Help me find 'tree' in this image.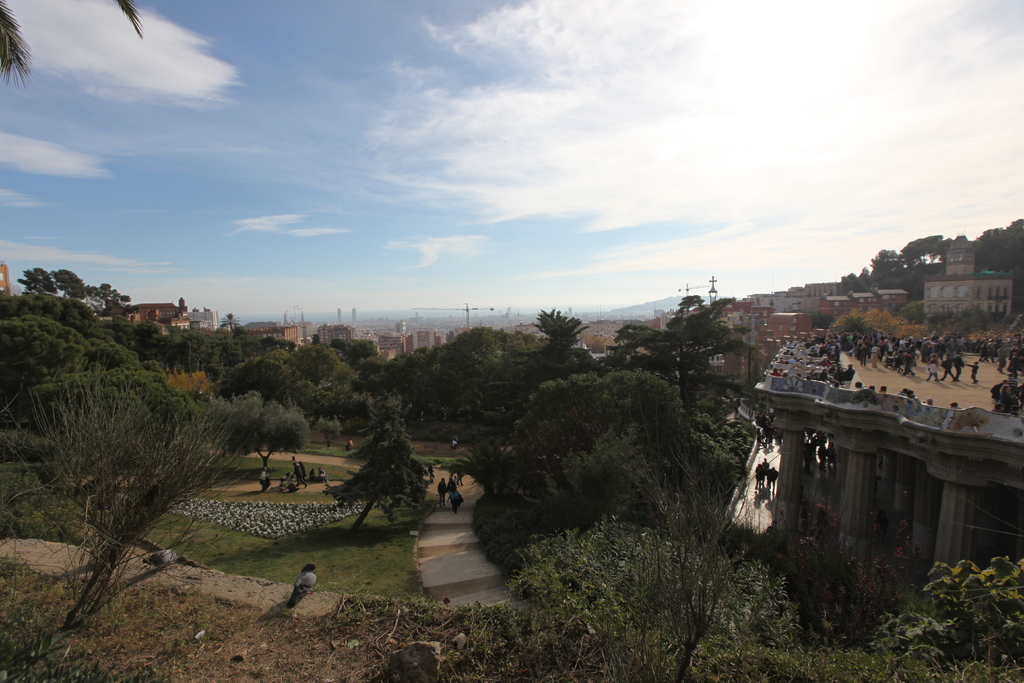
Found it: bbox(367, 350, 449, 425).
